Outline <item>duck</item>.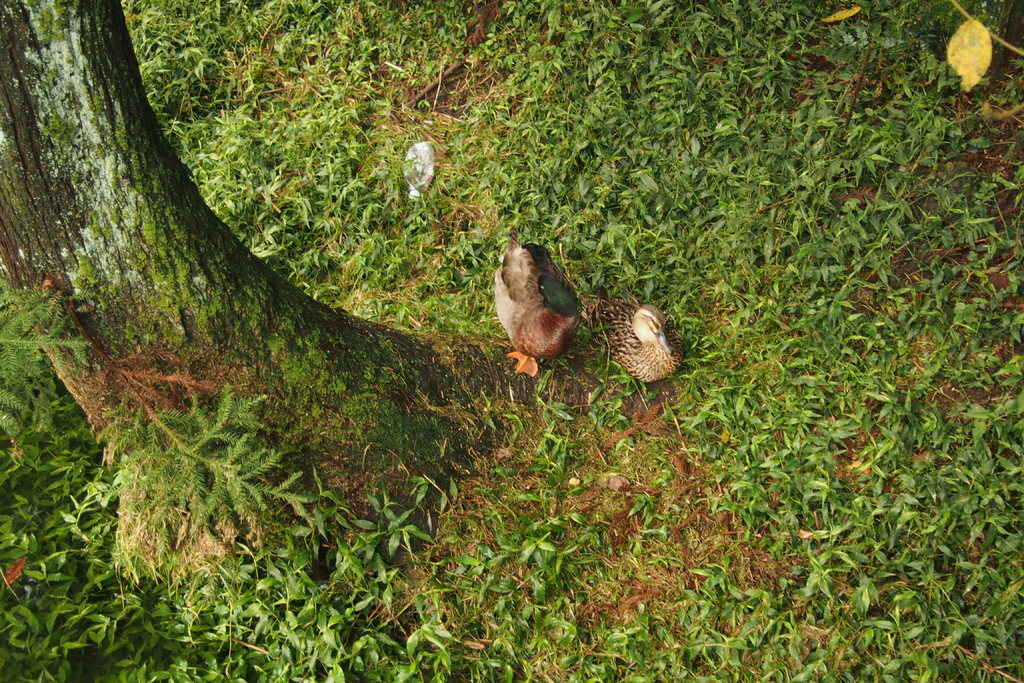
Outline: [x1=494, y1=240, x2=589, y2=385].
